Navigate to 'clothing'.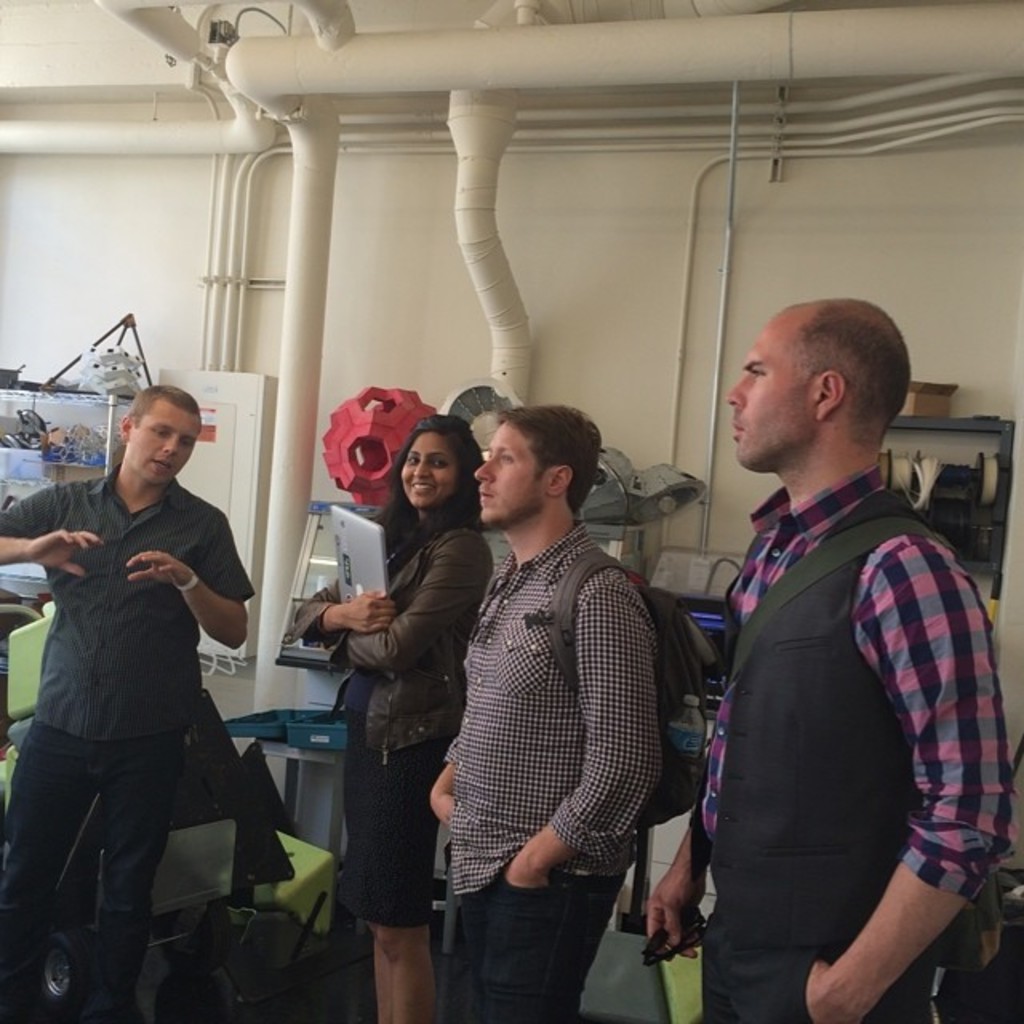
Navigation target: [3, 726, 182, 1013].
